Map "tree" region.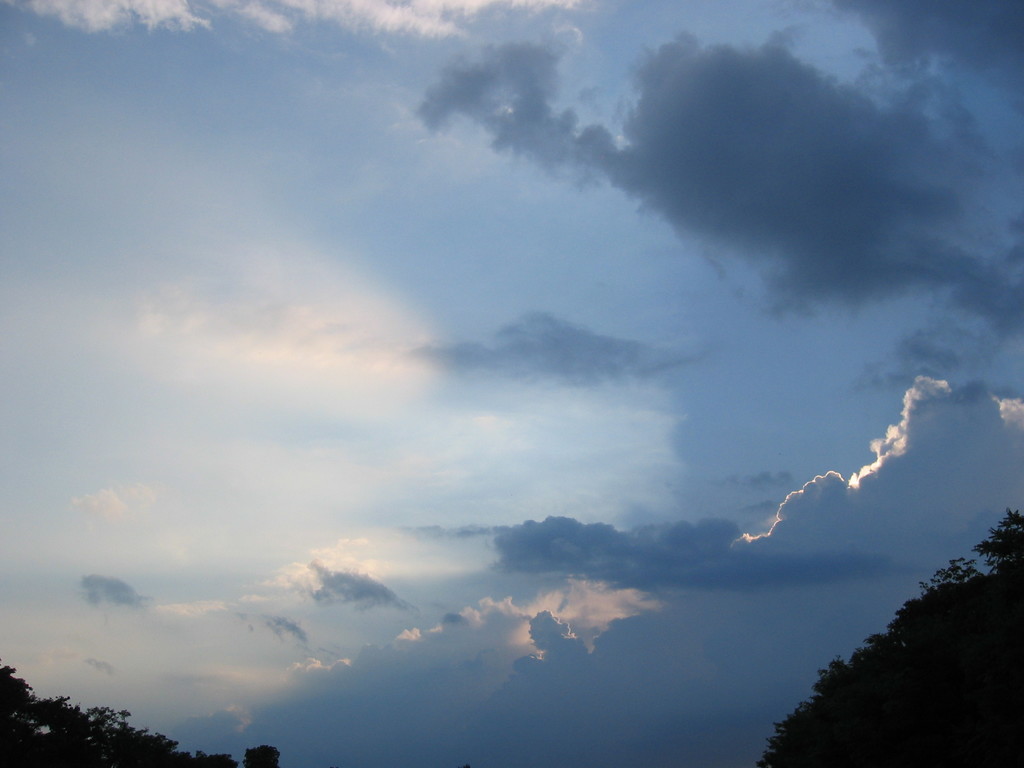
Mapped to [0,660,275,767].
